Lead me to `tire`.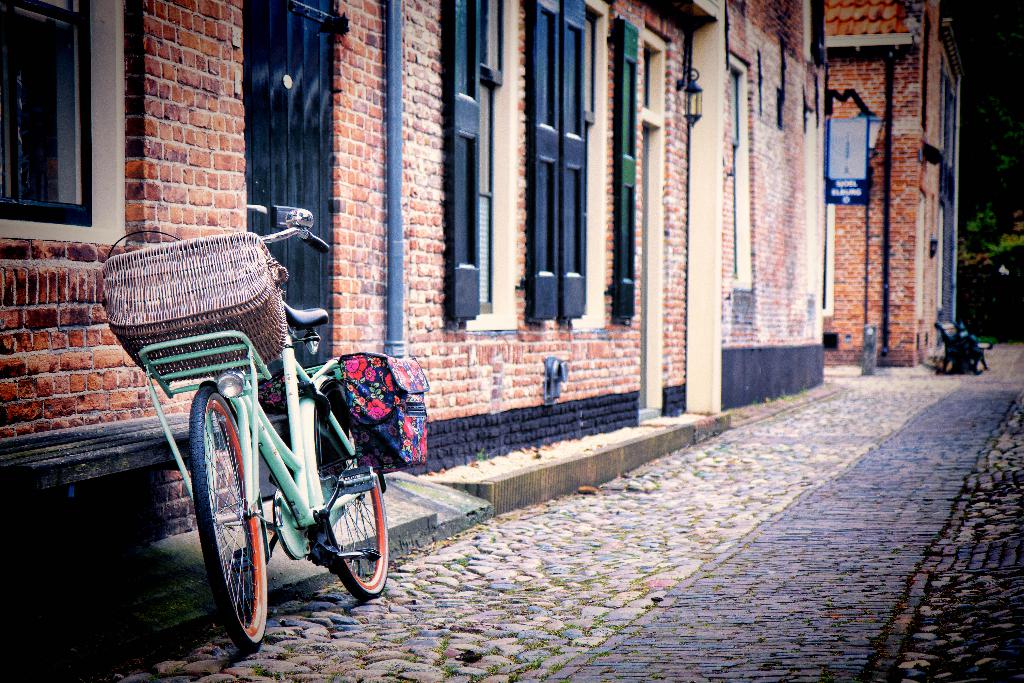
Lead to bbox=(318, 375, 385, 597).
